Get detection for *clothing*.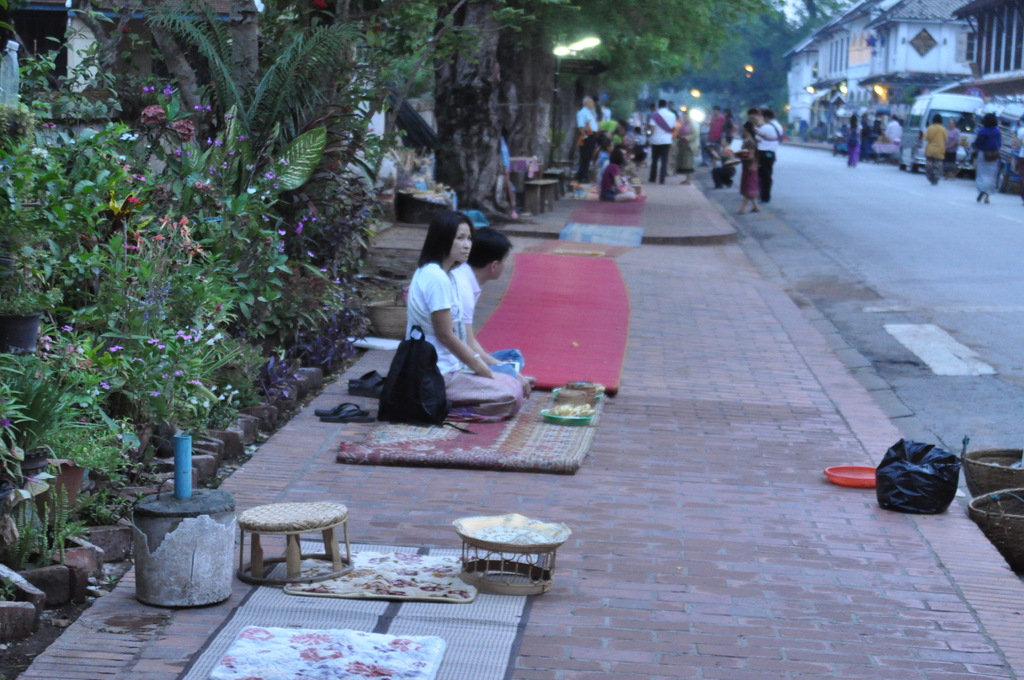
Detection: (left=646, top=108, right=675, bottom=175).
